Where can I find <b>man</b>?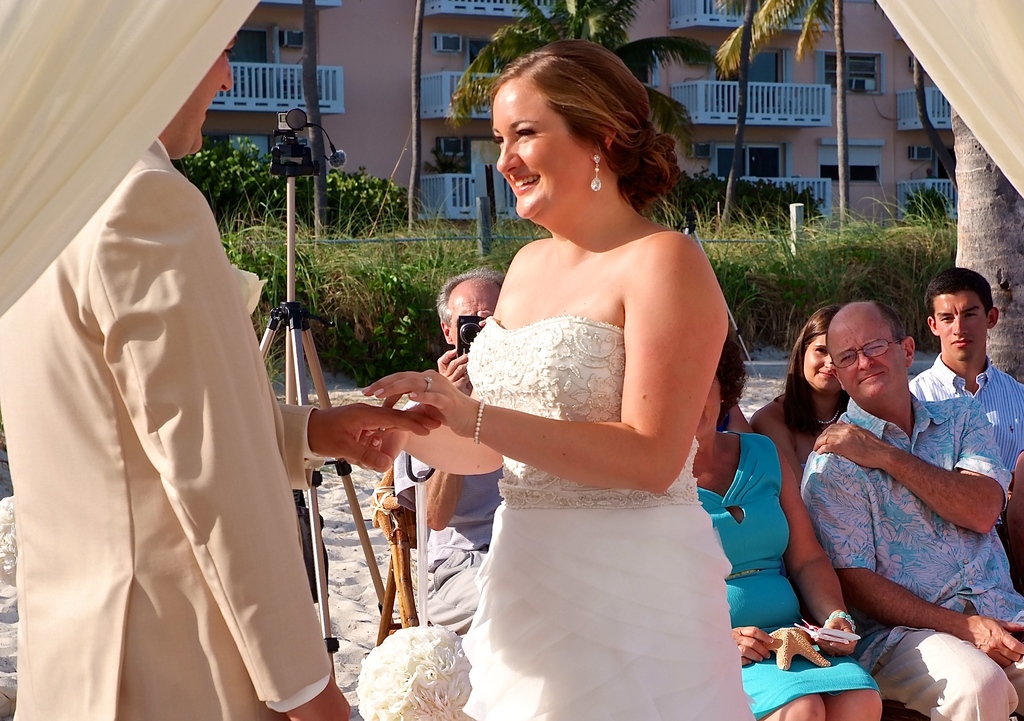
You can find it at 0, 35, 353, 720.
